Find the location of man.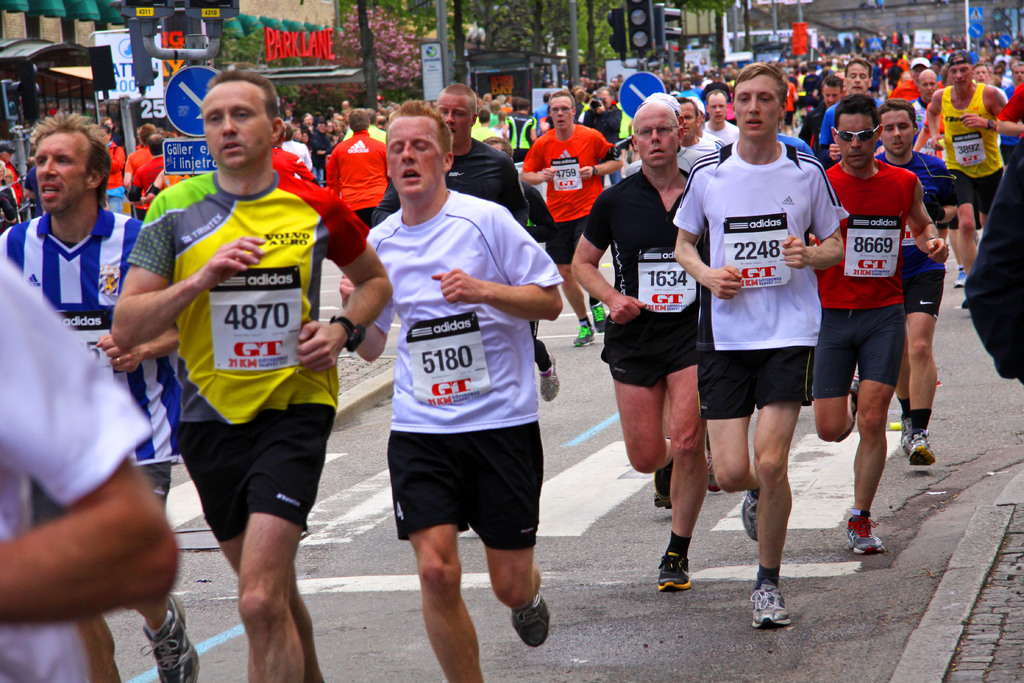
Location: x1=285, y1=129, x2=314, y2=176.
